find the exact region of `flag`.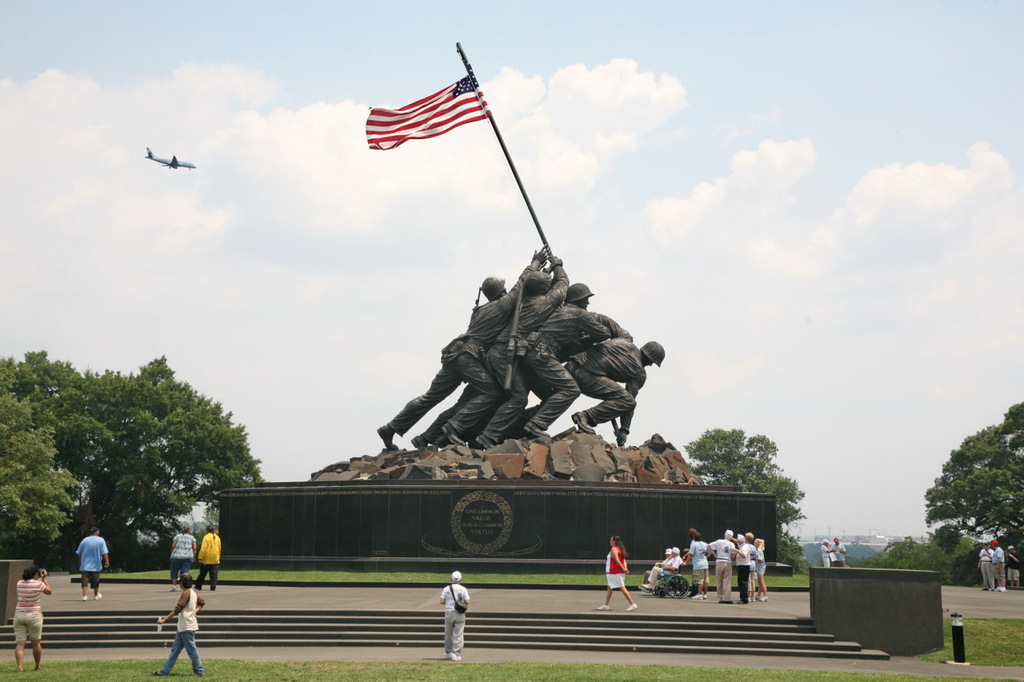
Exact region: (353, 50, 530, 153).
